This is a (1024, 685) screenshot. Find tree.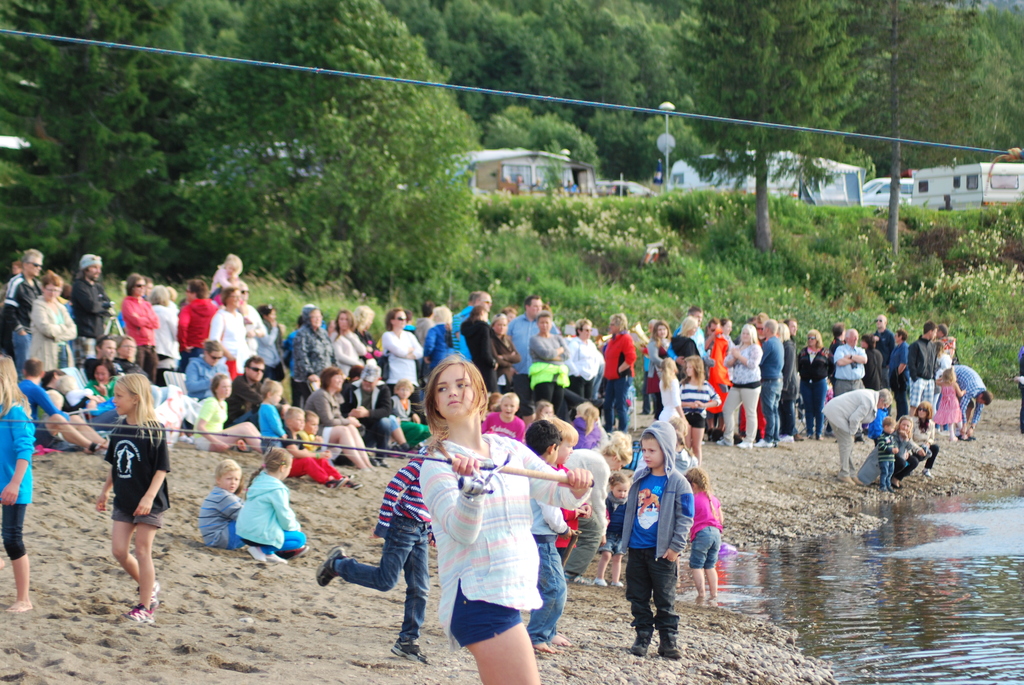
Bounding box: (x1=0, y1=0, x2=176, y2=280).
